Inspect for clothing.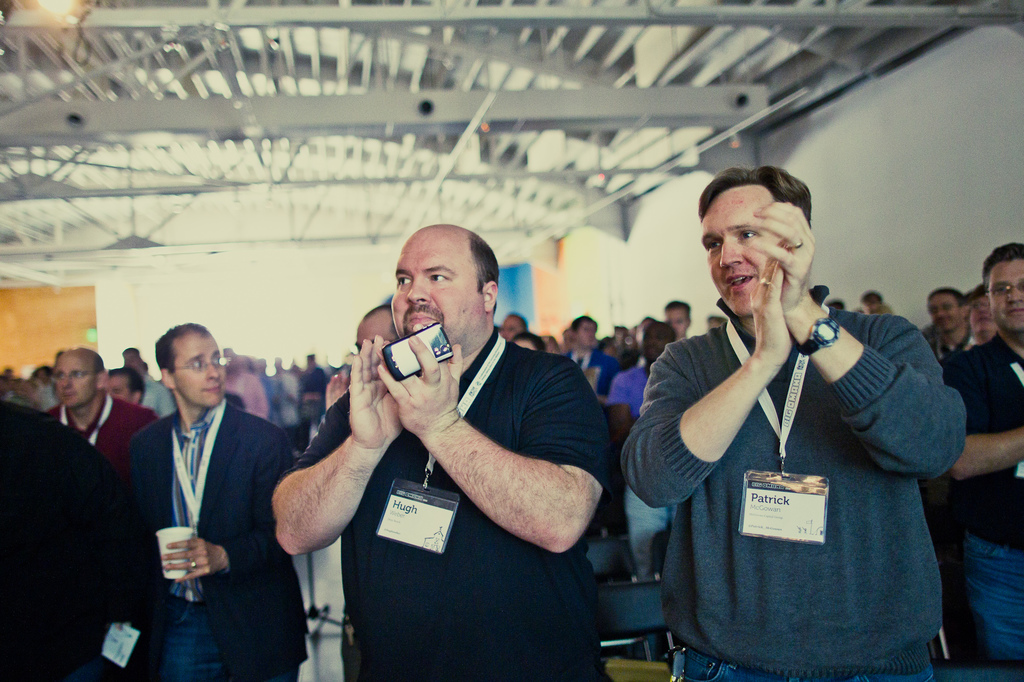
Inspection: {"left": 273, "top": 320, "right": 606, "bottom": 668}.
